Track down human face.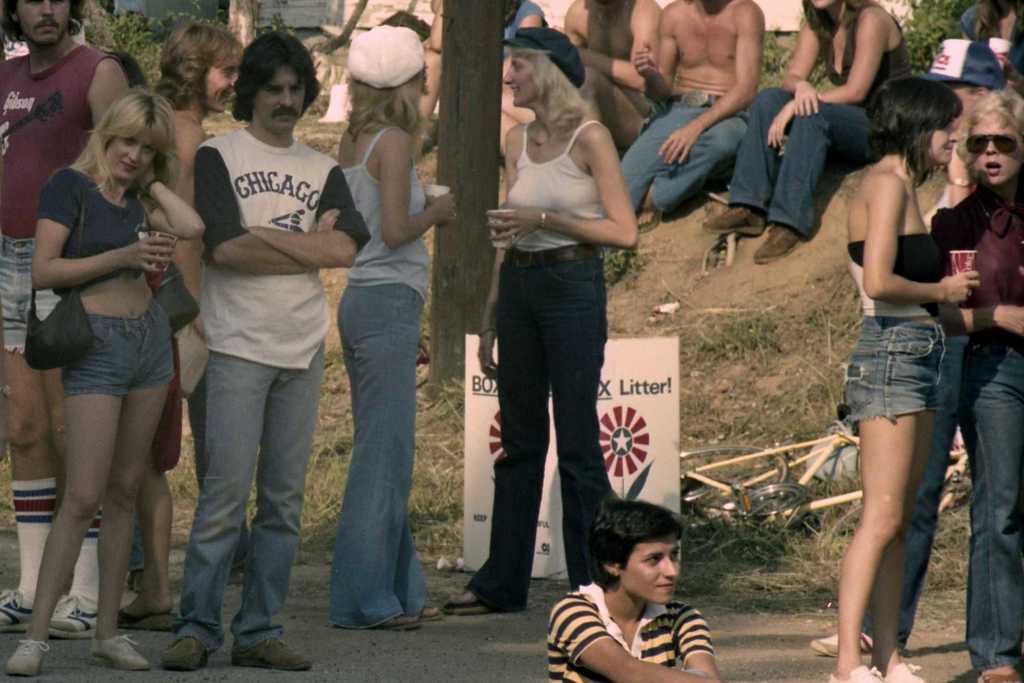
Tracked to [left=503, top=56, right=543, bottom=109].
